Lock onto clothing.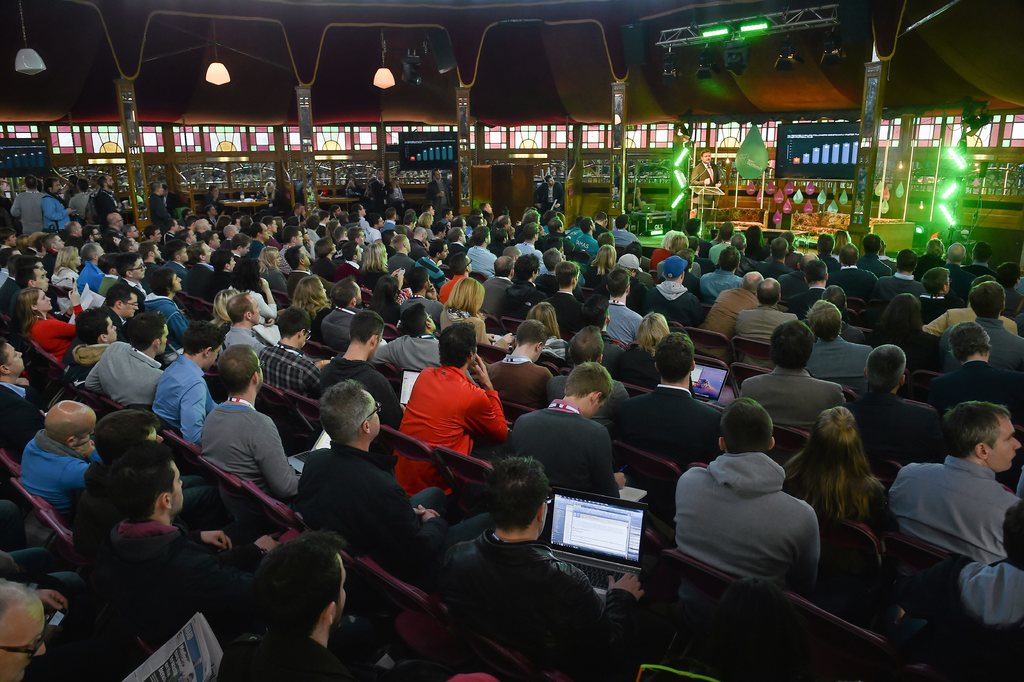
Locked: crop(382, 220, 391, 237).
